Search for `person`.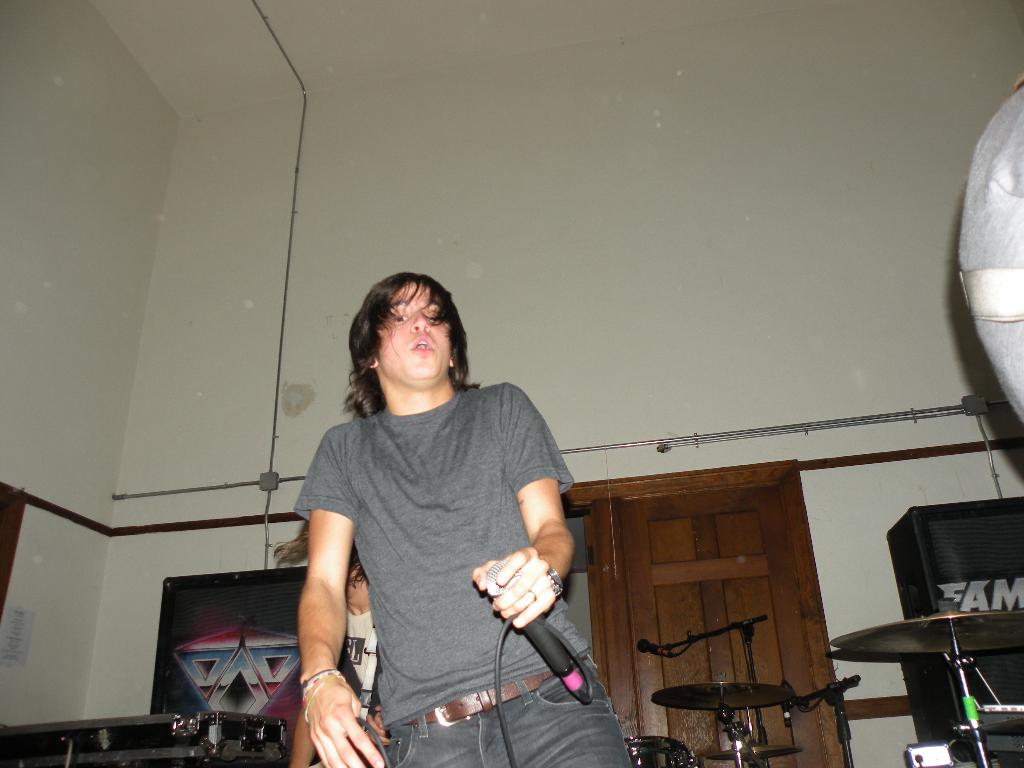
Found at <bbox>291, 270, 632, 767</bbox>.
